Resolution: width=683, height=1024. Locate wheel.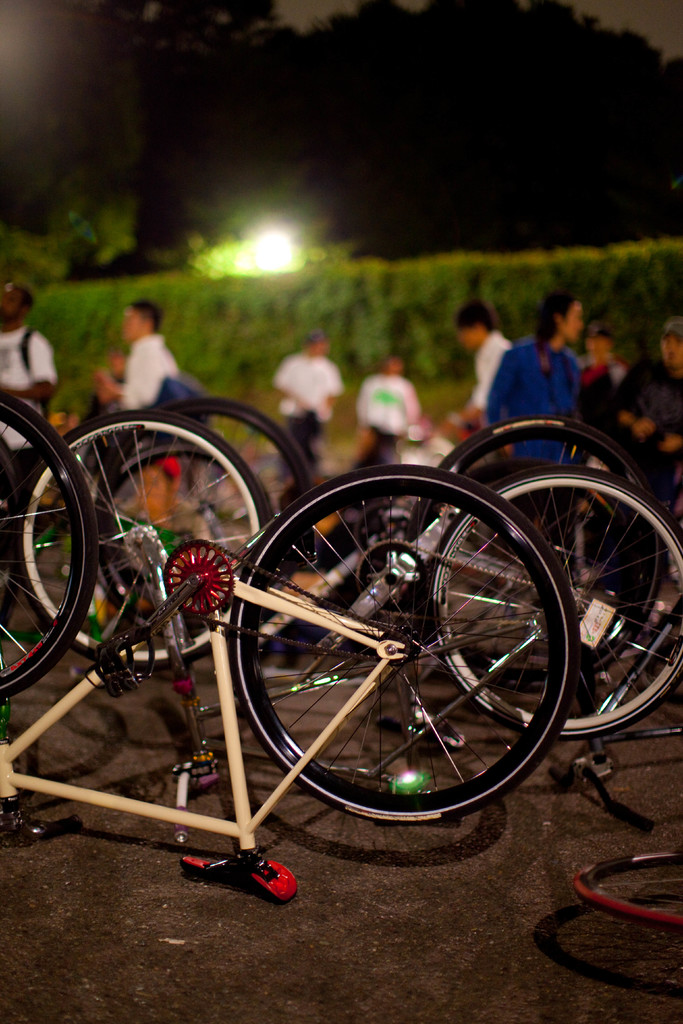
bbox=[573, 854, 682, 928].
